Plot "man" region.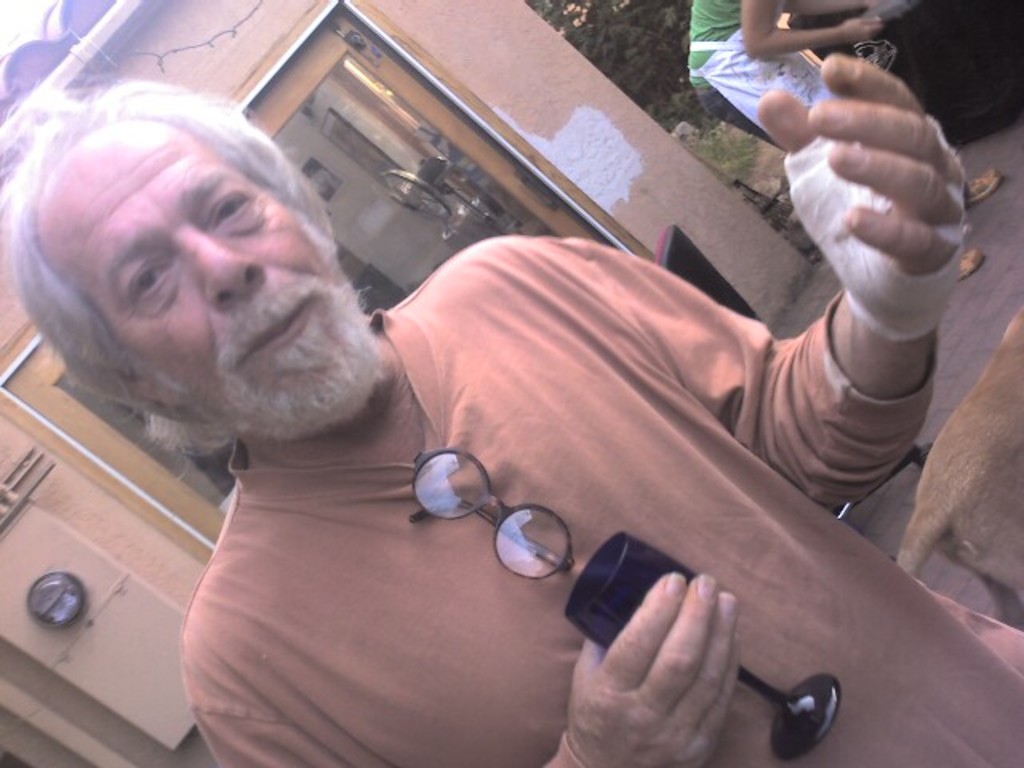
Plotted at box(688, 0, 1000, 272).
